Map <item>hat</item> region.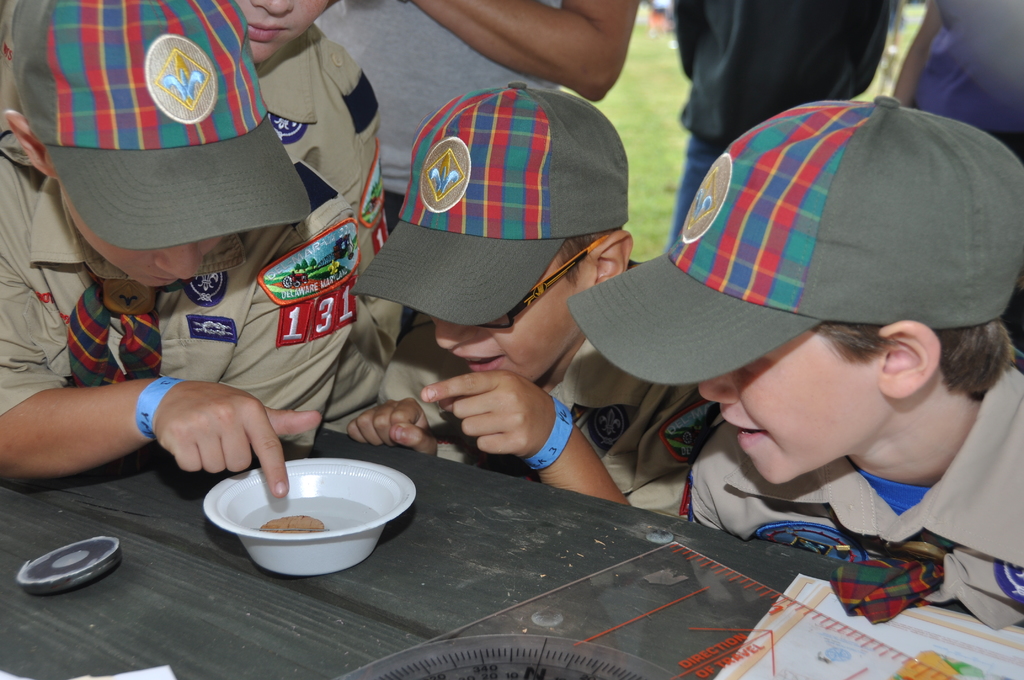
Mapped to pyautogui.locateOnScreen(568, 92, 1023, 387).
